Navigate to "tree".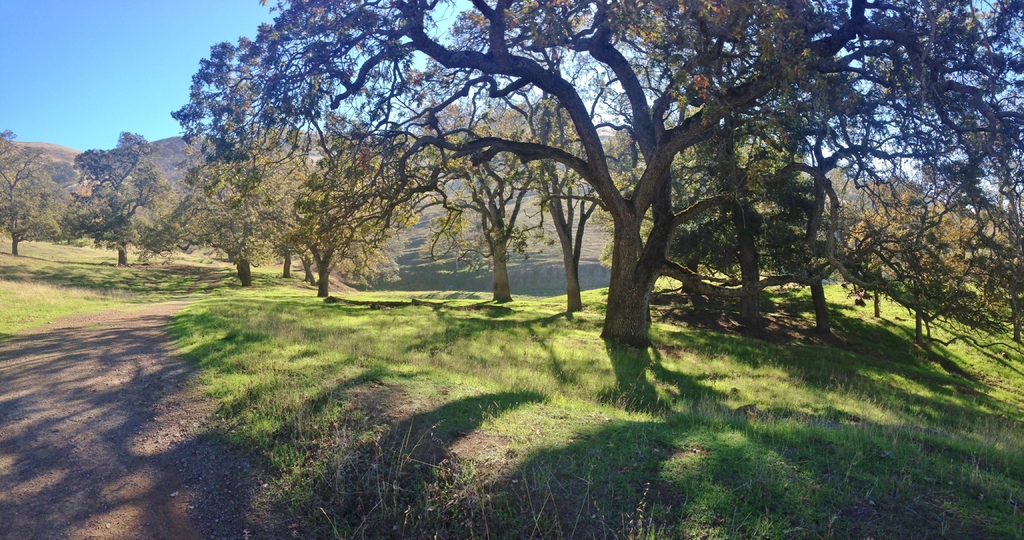
Navigation target: bbox(0, 122, 76, 259).
